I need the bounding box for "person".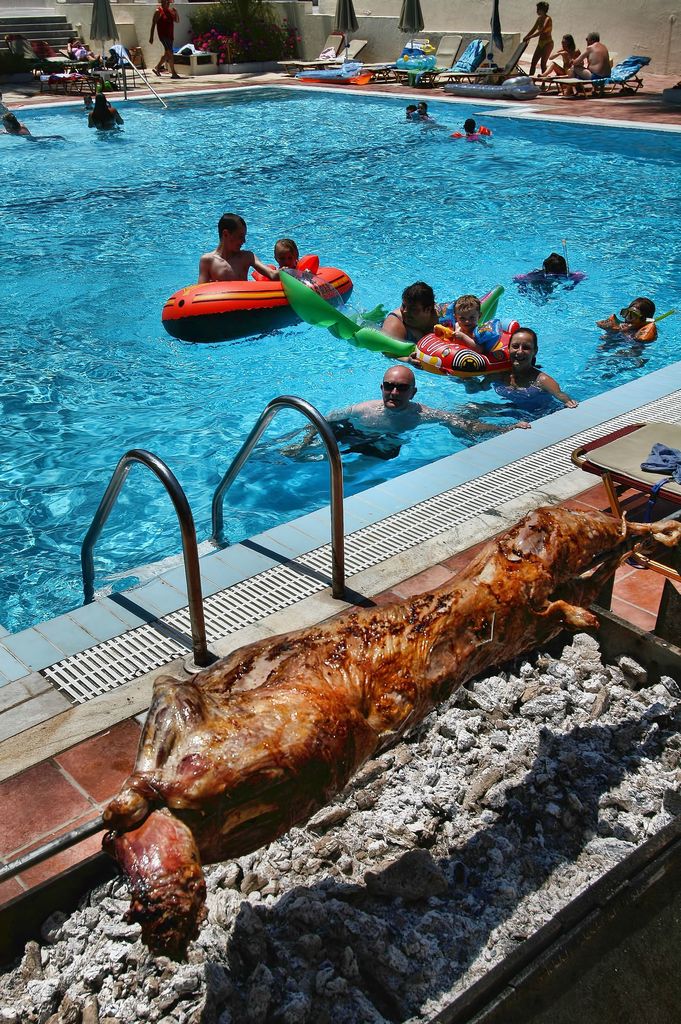
Here it is: {"x1": 420, "y1": 104, "x2": 430, "y2": 118}.
